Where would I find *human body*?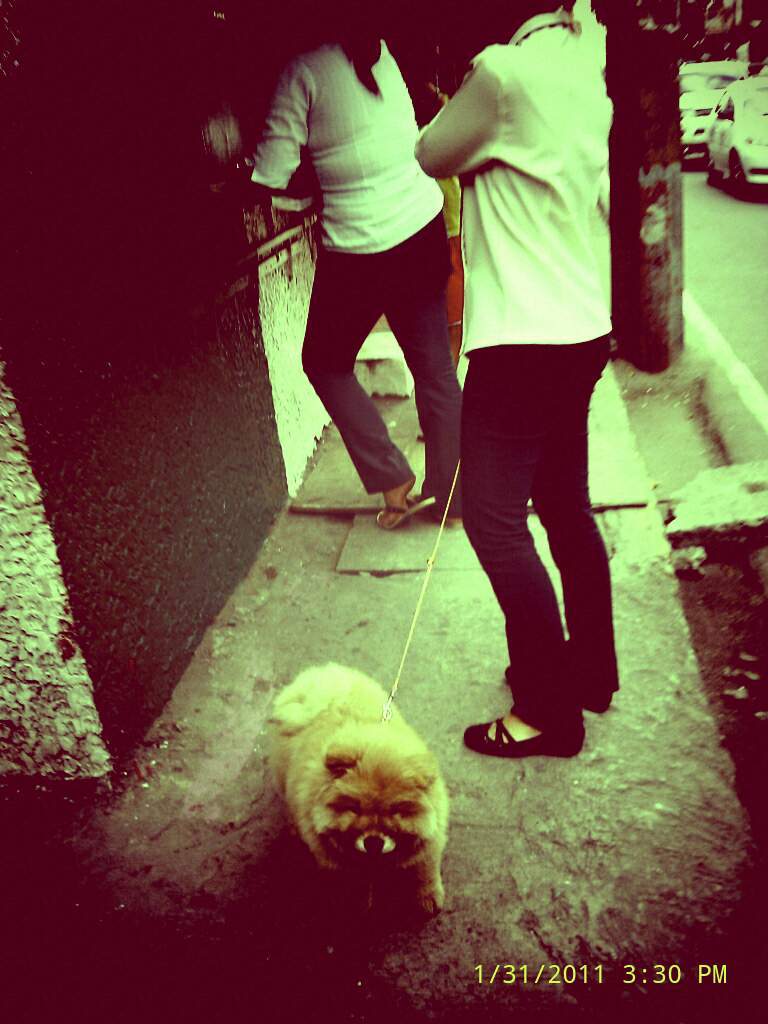
At [x1=236, y1=0, x2=470, y2=554].
